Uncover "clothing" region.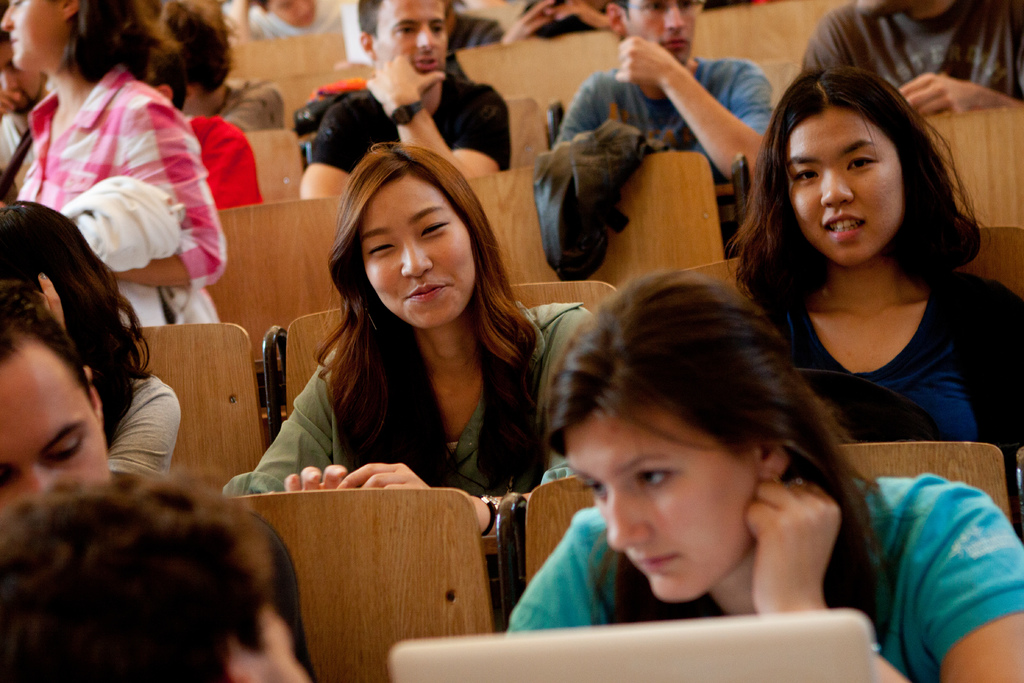
Uncovered: <box>806,0,1023,119</box>.
